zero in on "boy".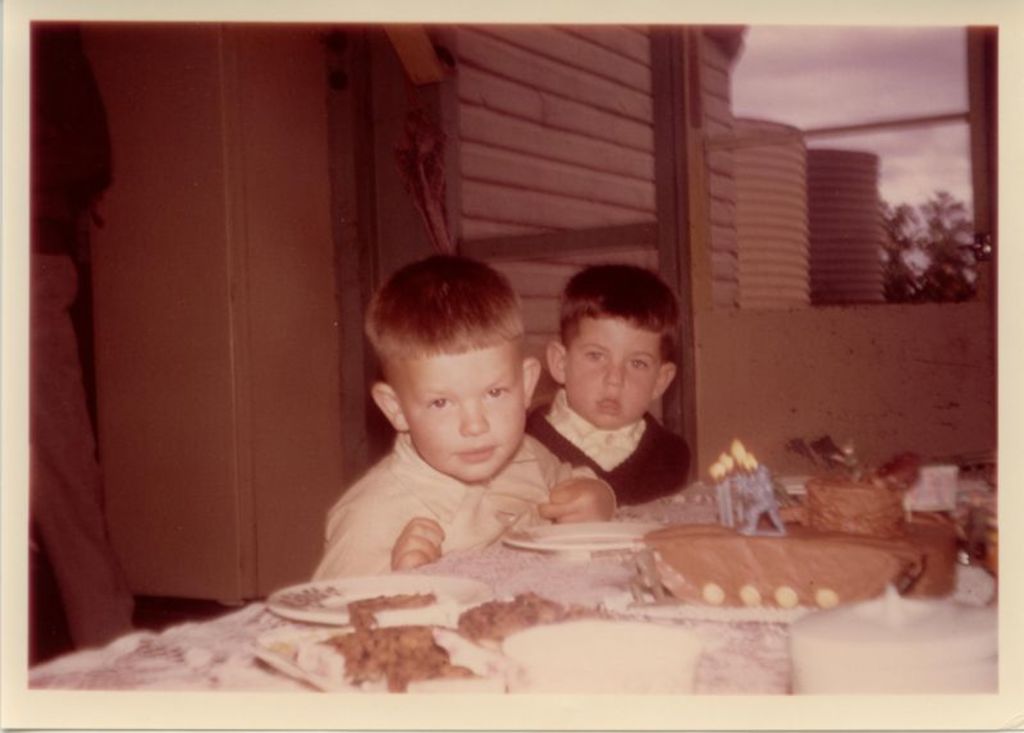
Zeroed in: 527/264/690/505.
